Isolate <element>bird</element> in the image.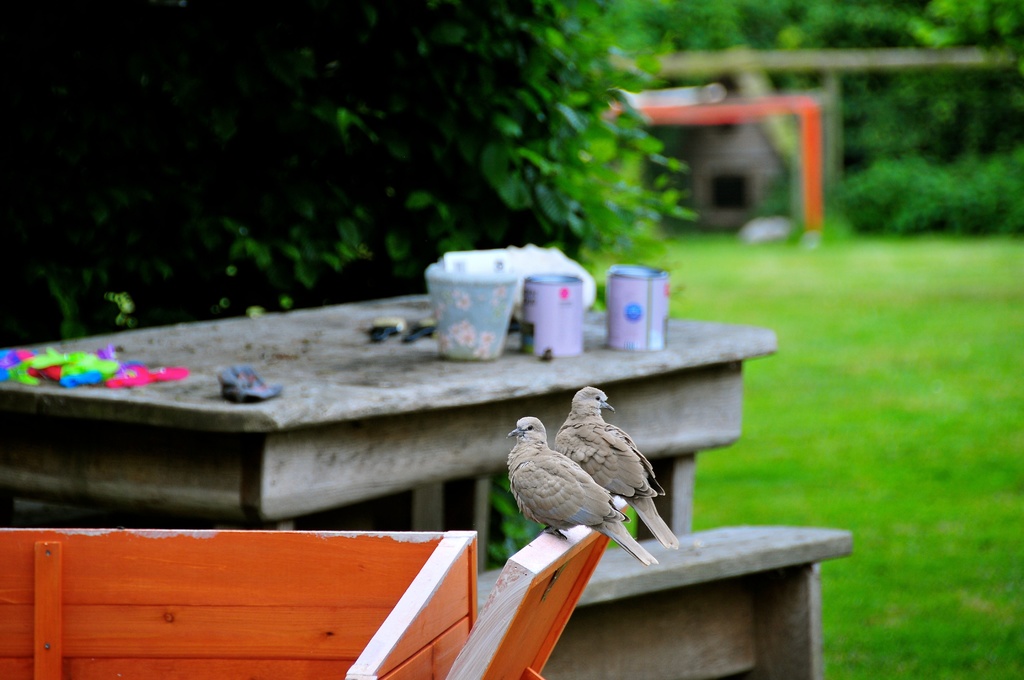
Isolated region: (left=556, top=382, right=680, bottom=548).
